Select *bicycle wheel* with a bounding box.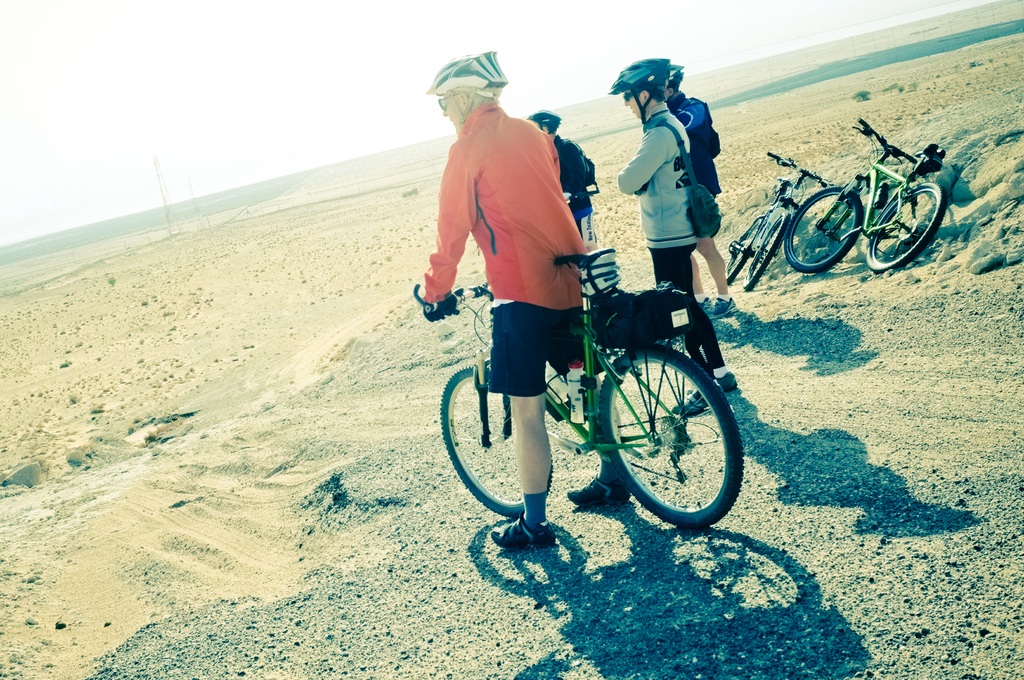
x1=743, y1=206, x2=790, y2=292.
